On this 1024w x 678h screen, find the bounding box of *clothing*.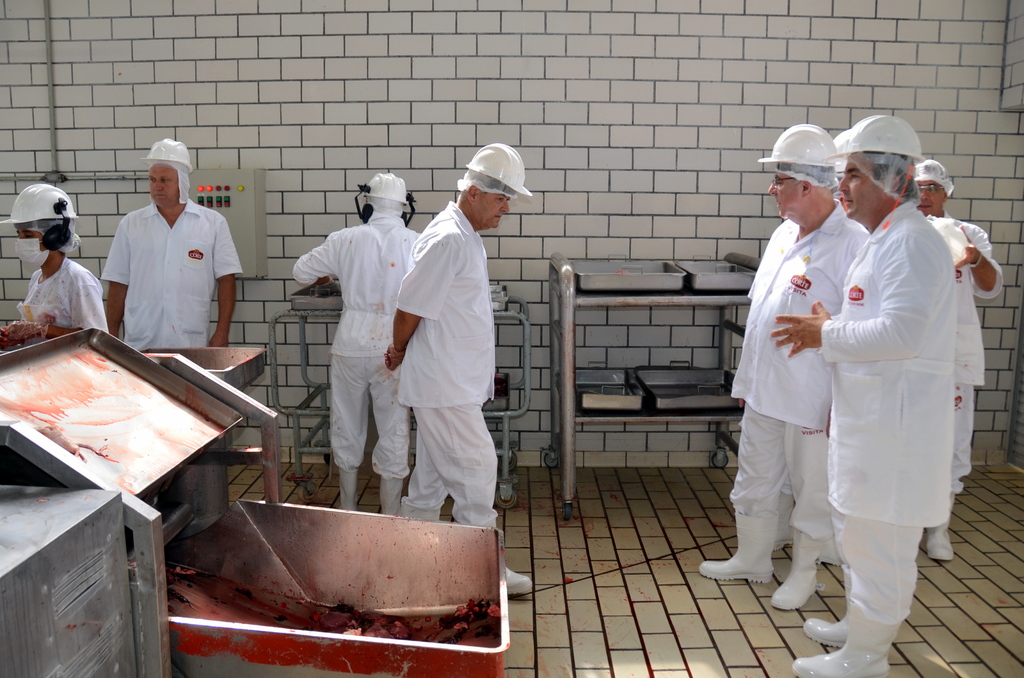
Bounding box: rect(938, 211, 999, 503).
